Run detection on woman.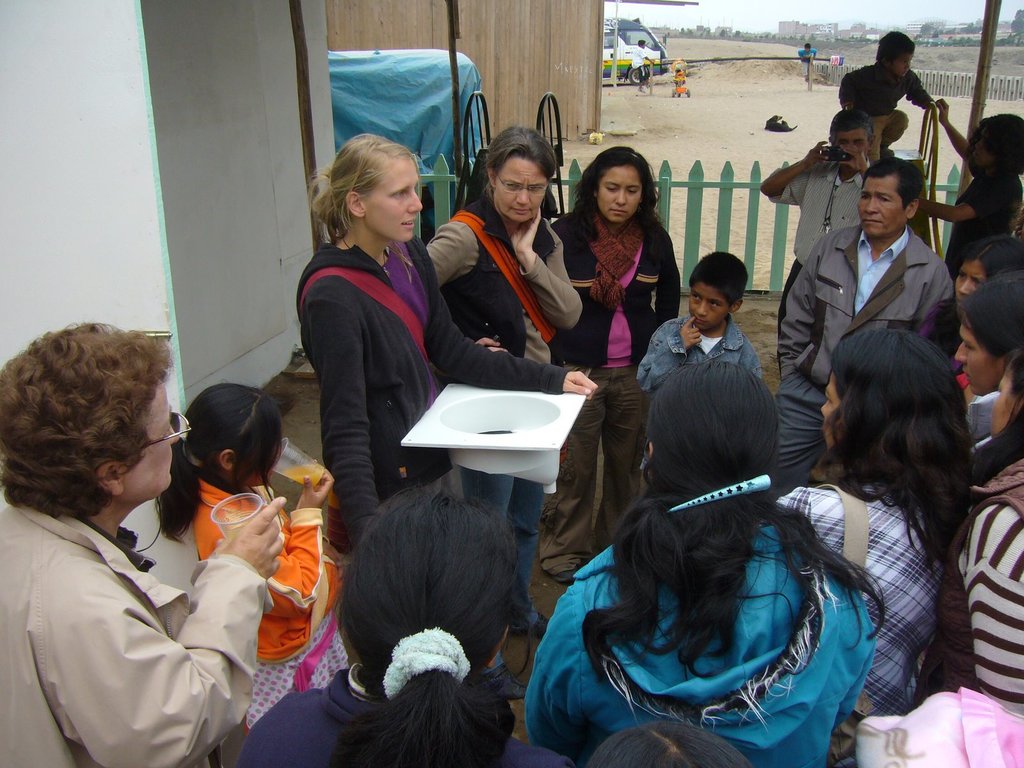
Result: l=424, t=122, r=584, b=703.
